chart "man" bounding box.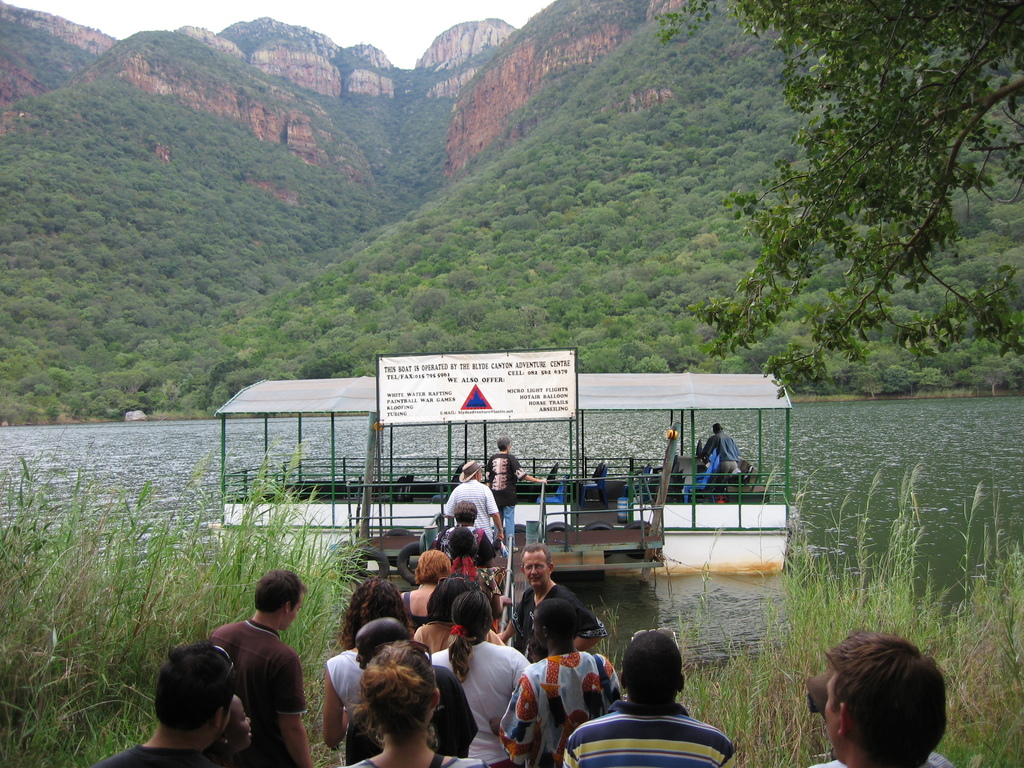
Charted: Rect(493, 602, 623, 767).
